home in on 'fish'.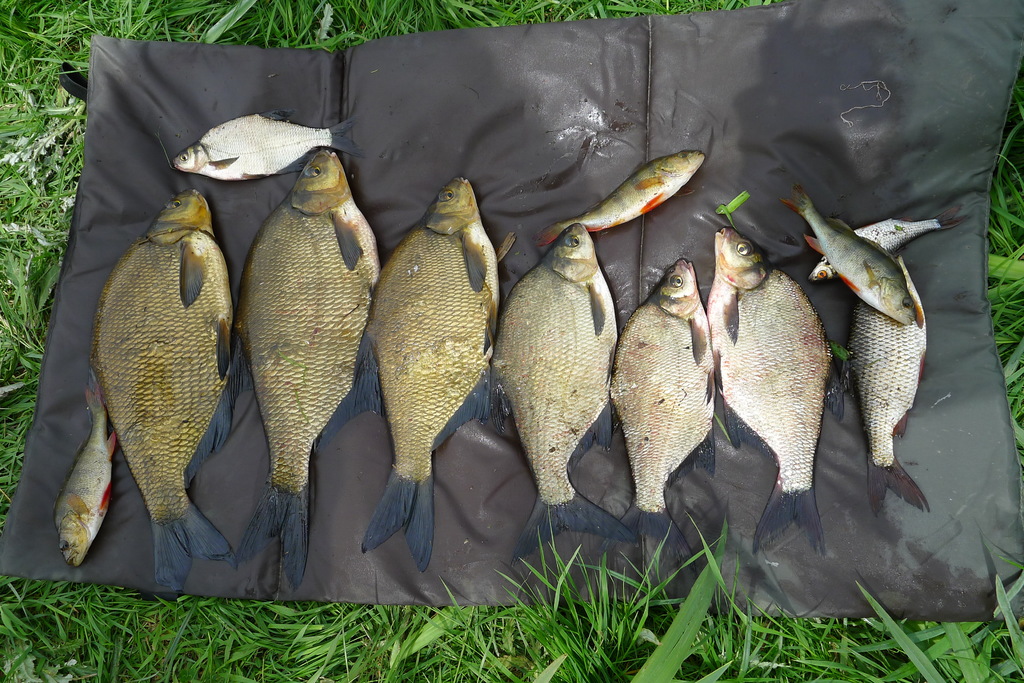
Homed in at box(716, 225, 861, 542).
